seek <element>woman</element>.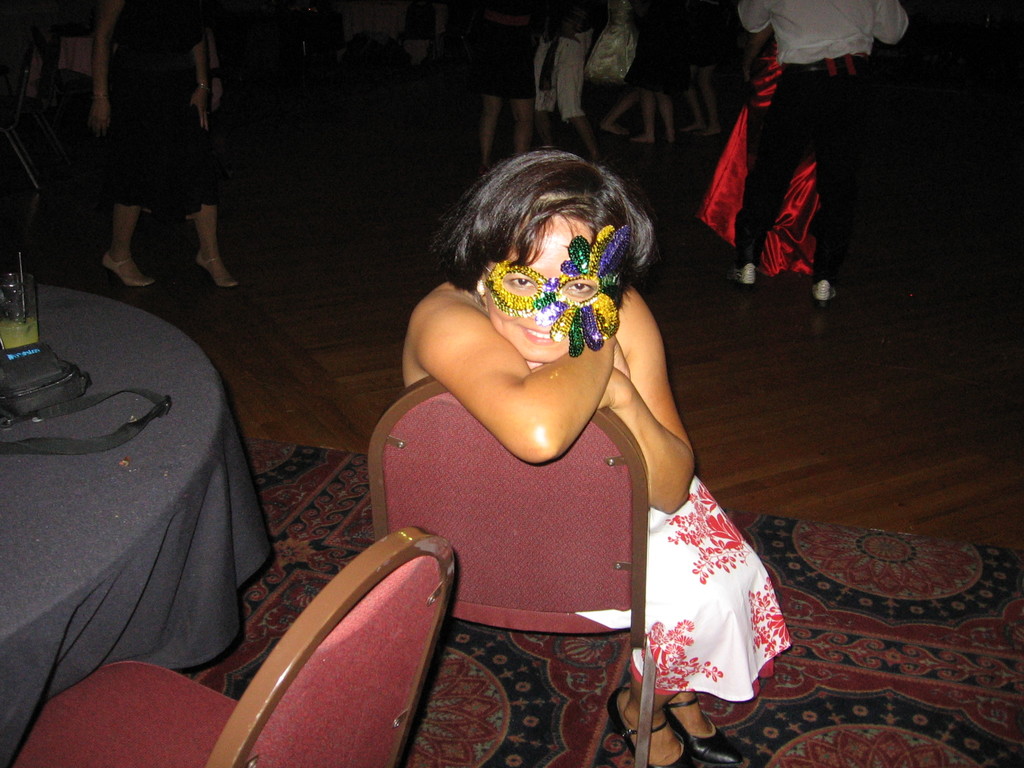
l=266, t=113, r=746, b=750.
